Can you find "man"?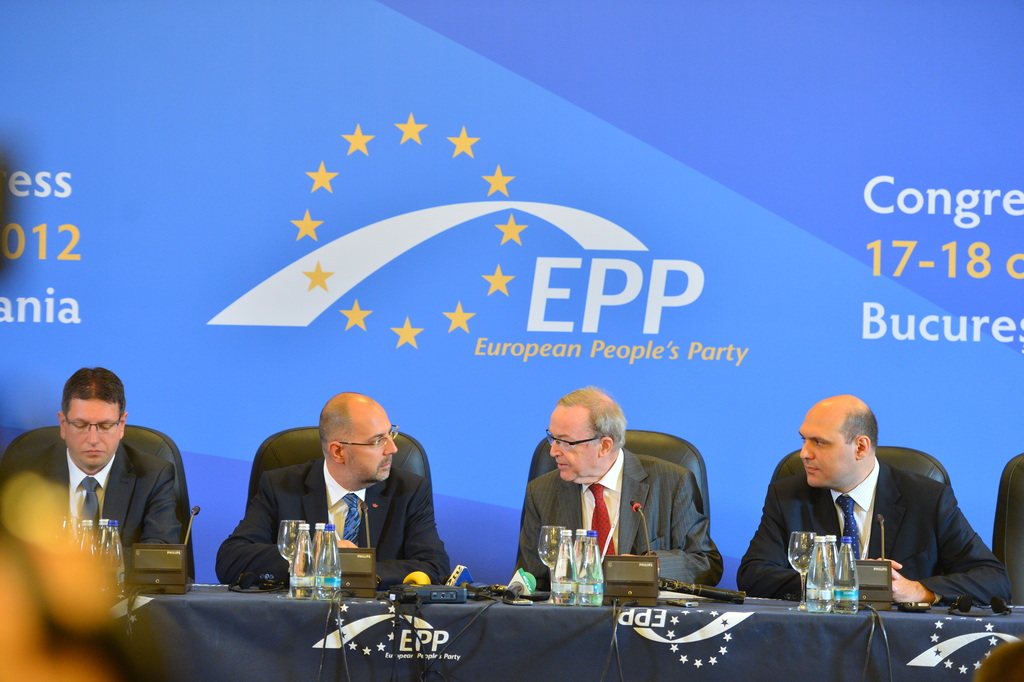
Yes, bounding box: {"left": 25, "top": 388, "right": 198, "bottom": 628}.
